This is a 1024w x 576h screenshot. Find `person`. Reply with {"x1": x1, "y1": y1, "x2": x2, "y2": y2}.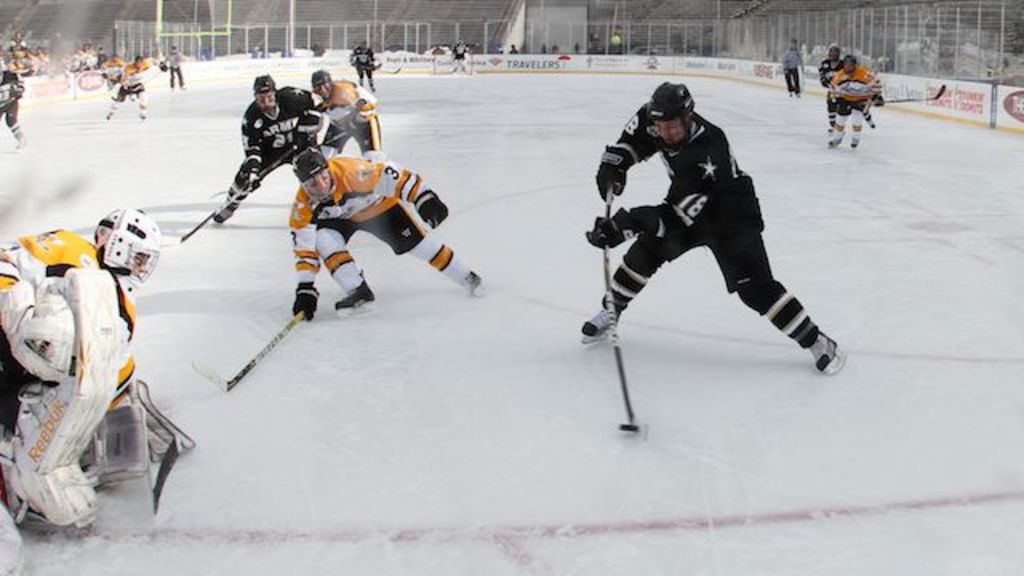
{"x1": 826, "y1": 56, "x2": 882, "y2": 154}.
